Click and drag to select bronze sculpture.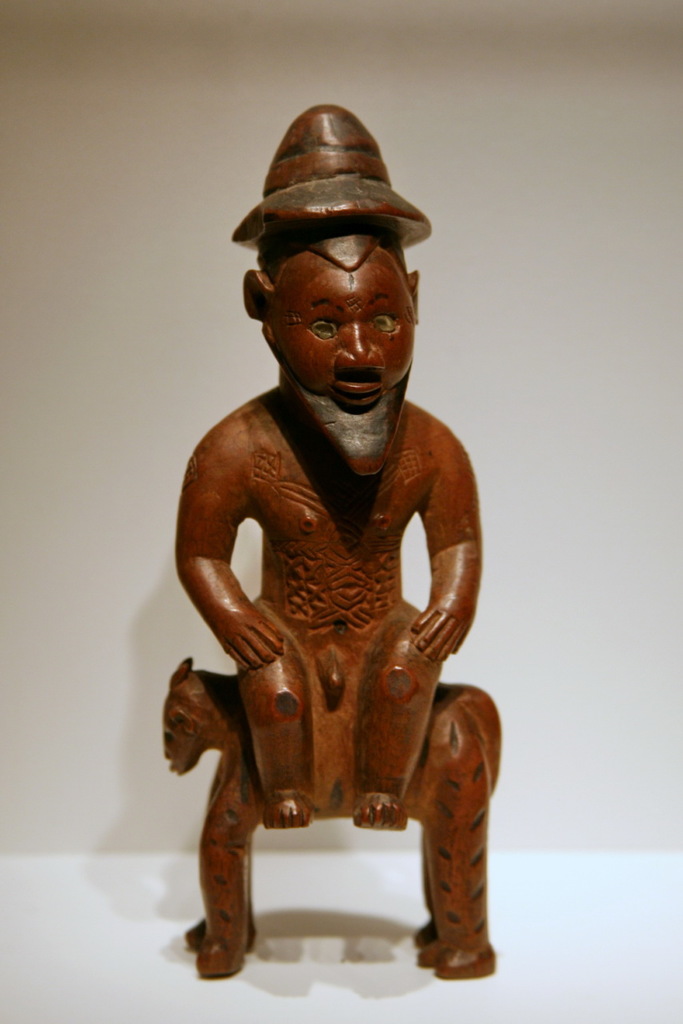
Selection: 166,118,496,1003.
